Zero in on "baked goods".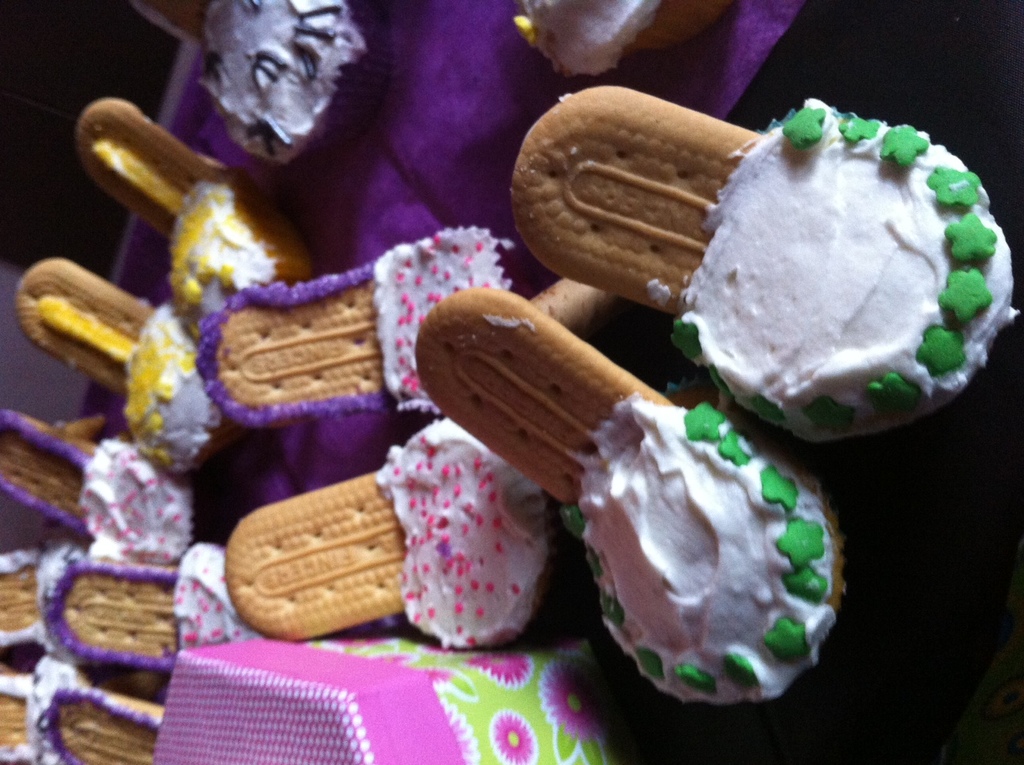
Zeroed in: 196 227 516 430.
